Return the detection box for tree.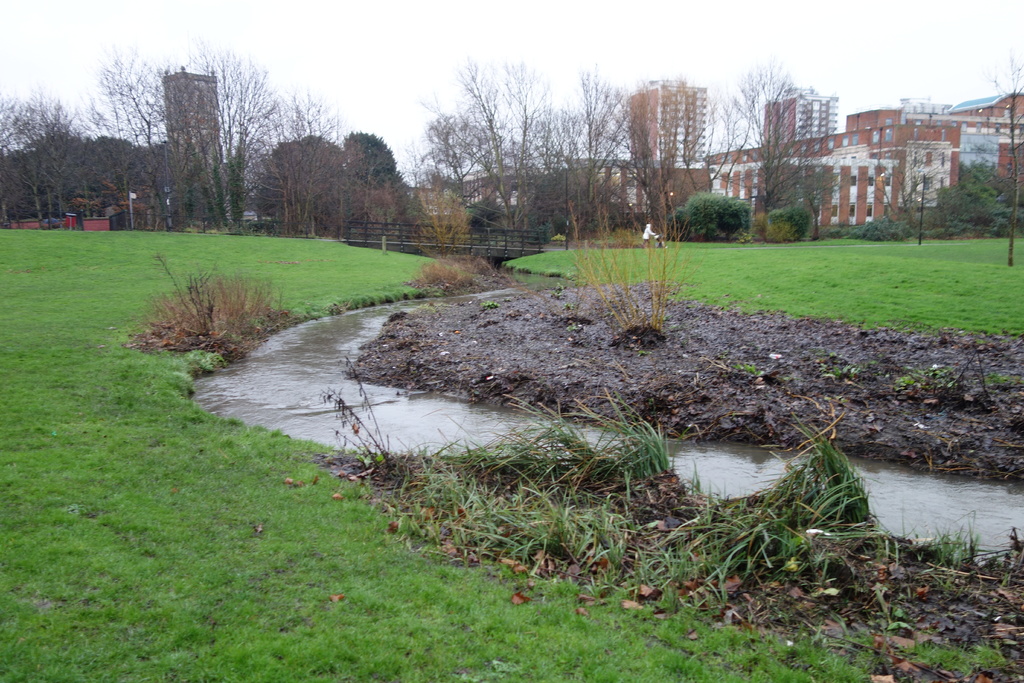
982 58 1017 261.
